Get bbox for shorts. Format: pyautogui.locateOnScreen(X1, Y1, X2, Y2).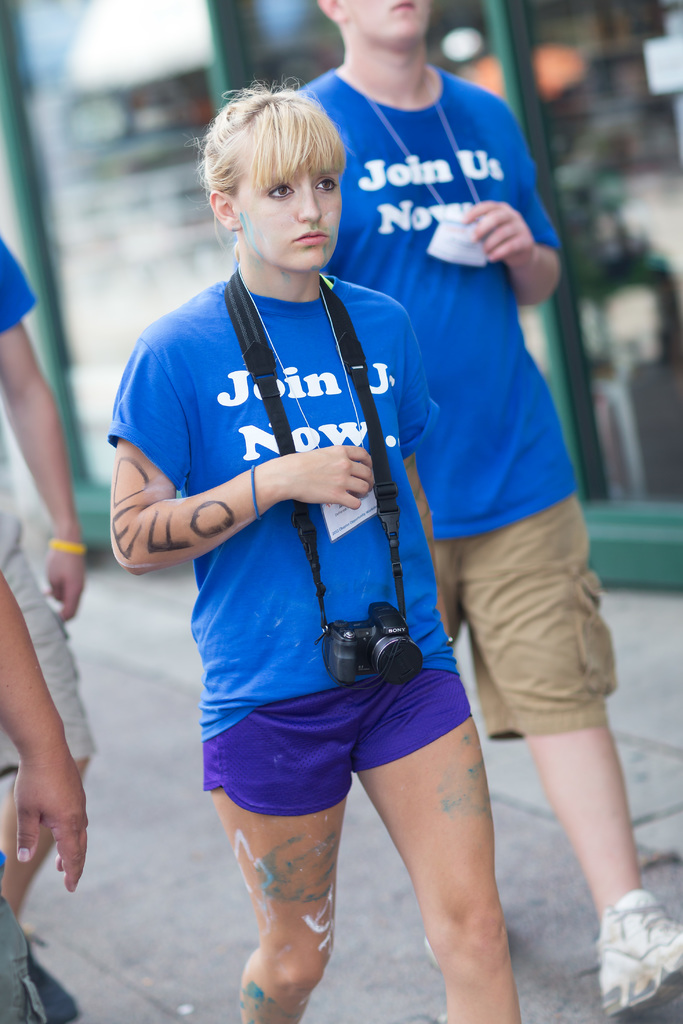
pyautogui.locateOnScreen(199, 678, 472, 817).
